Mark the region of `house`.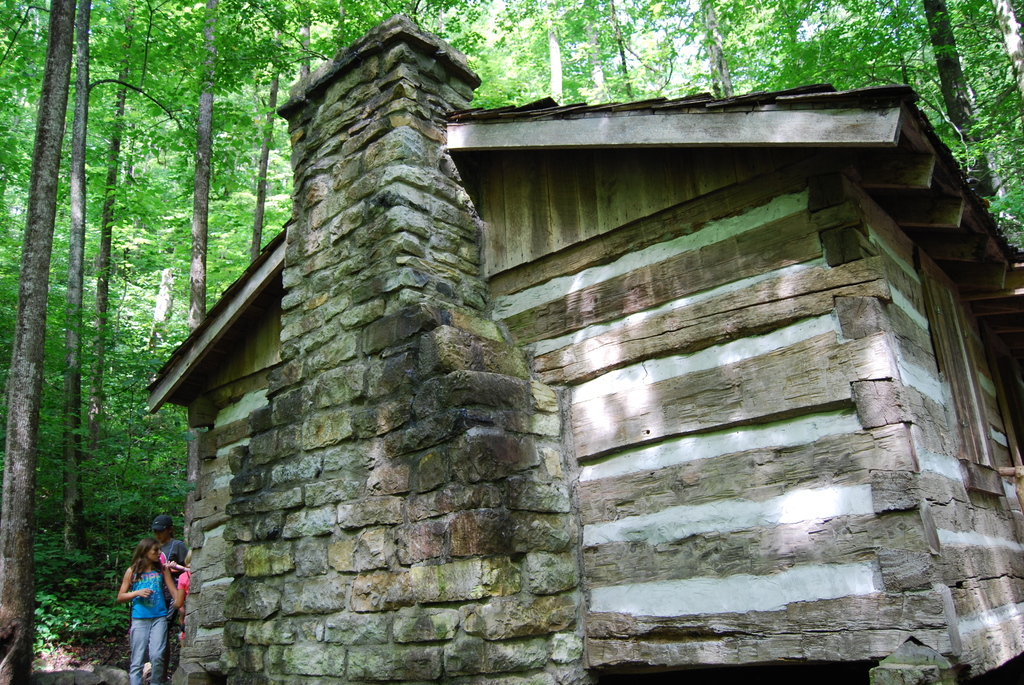
Region: 146,10,1023,684.
